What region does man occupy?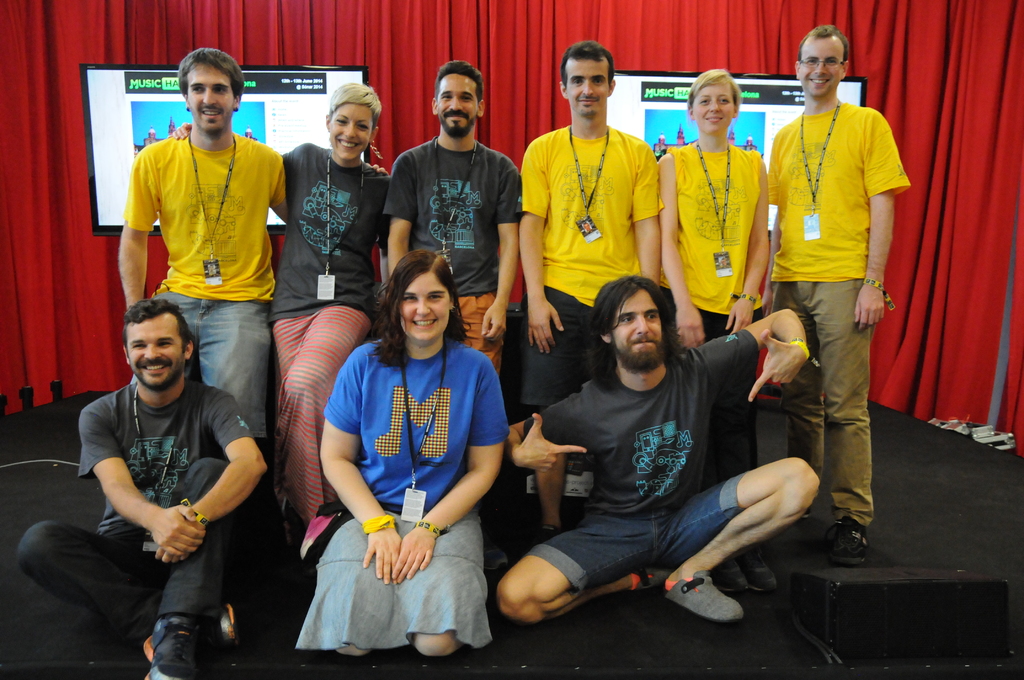
rect(756, 24, 915, 559).
